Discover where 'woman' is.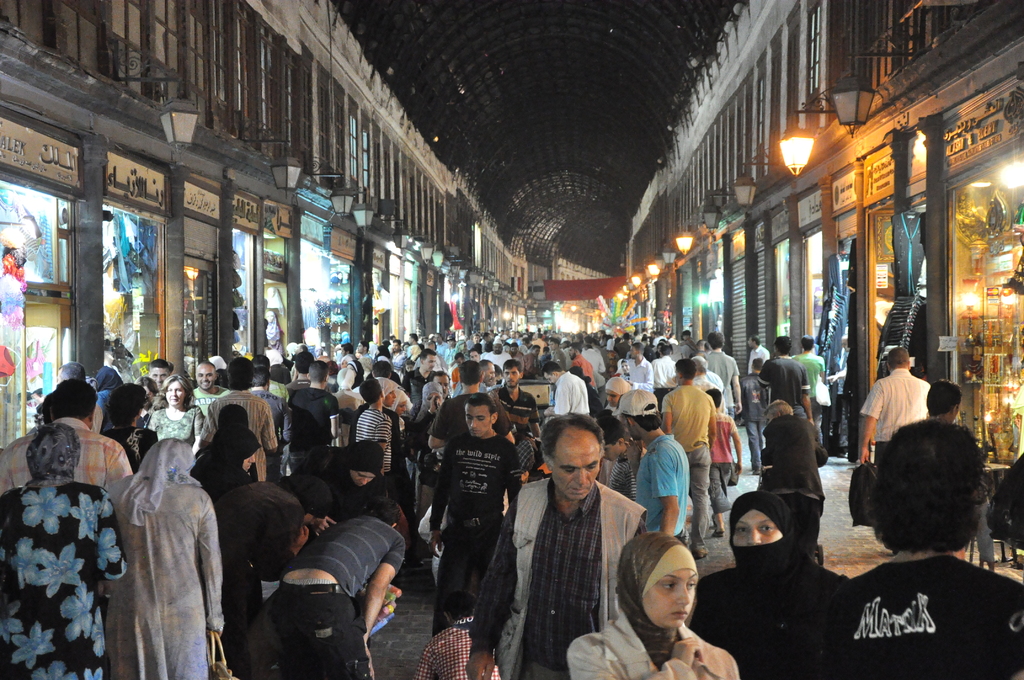
Discovered at BBox(1, 426, 132, 679).
